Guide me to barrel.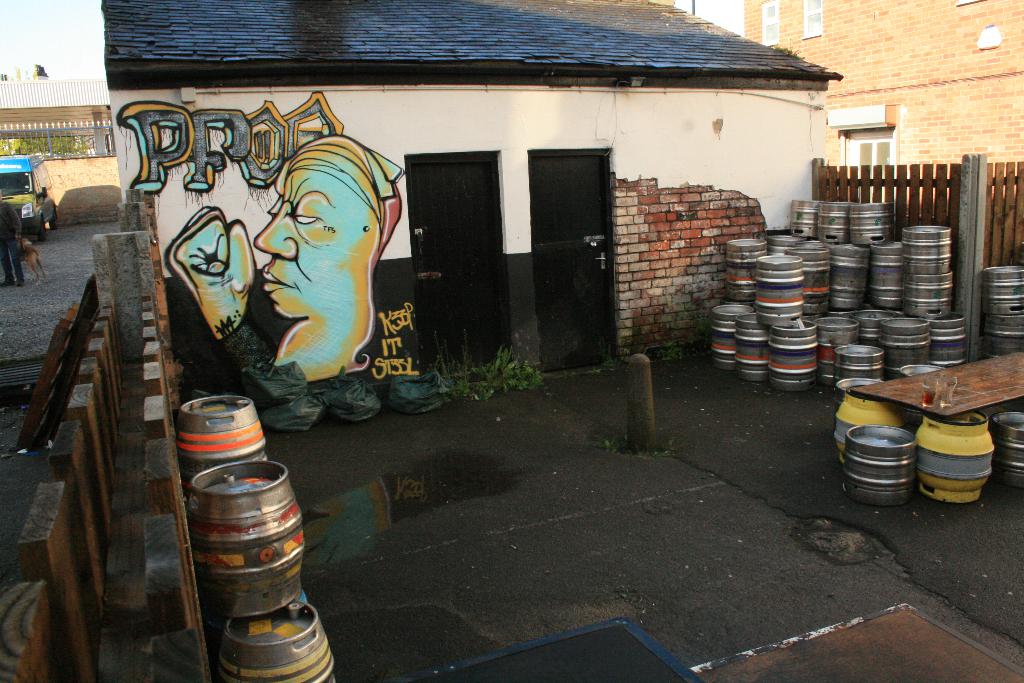
Guidance: [x1=172, y1=397, x2=268, y2=502].
